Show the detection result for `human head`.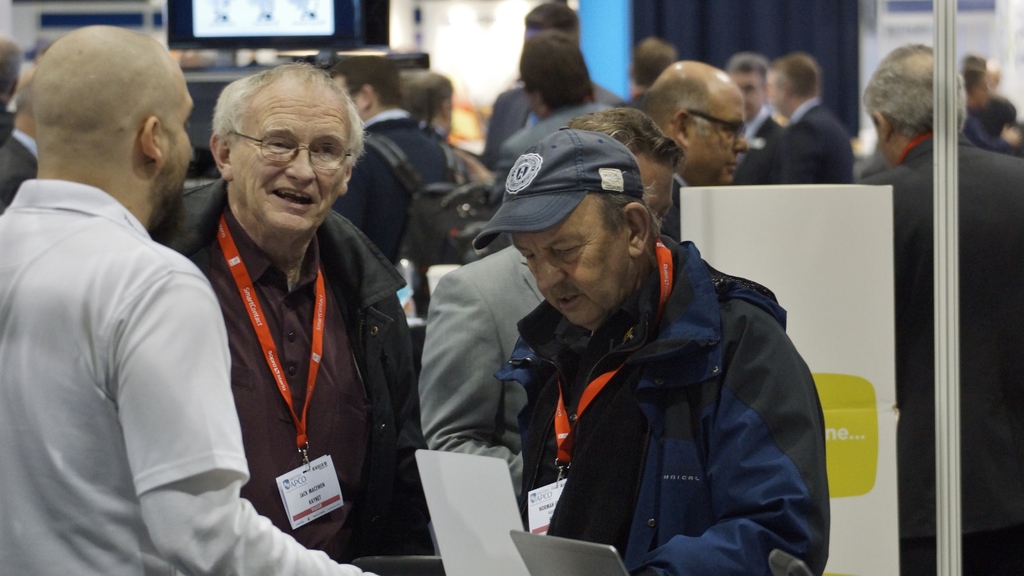
512, 28, 598, 120.
